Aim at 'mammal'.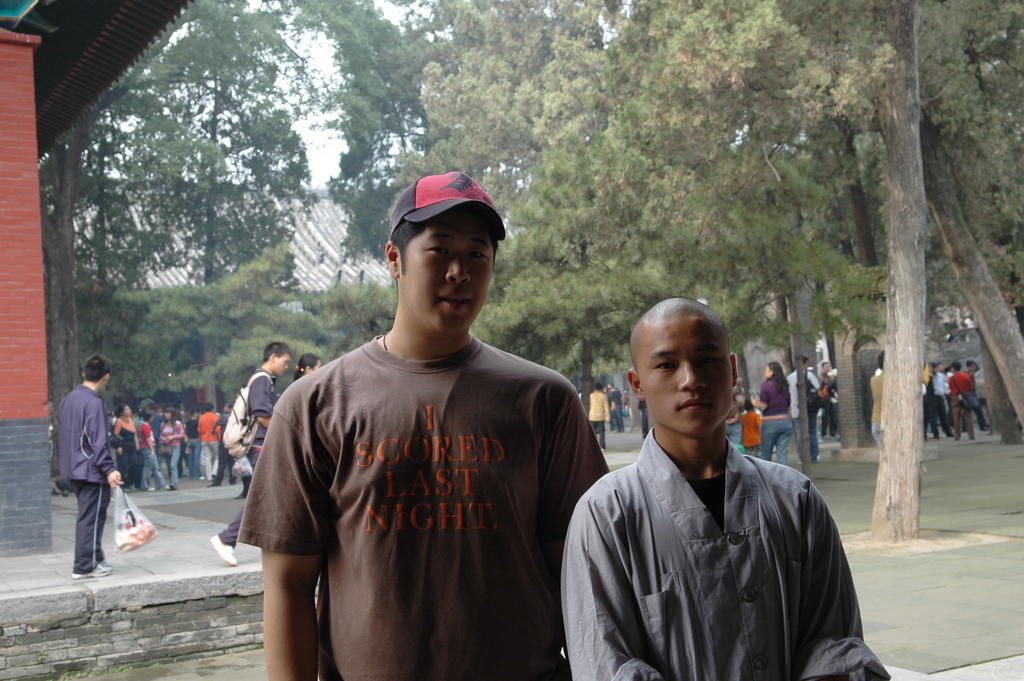
Aimed at <bbox>748, 363, 792, 468</bbox>.
